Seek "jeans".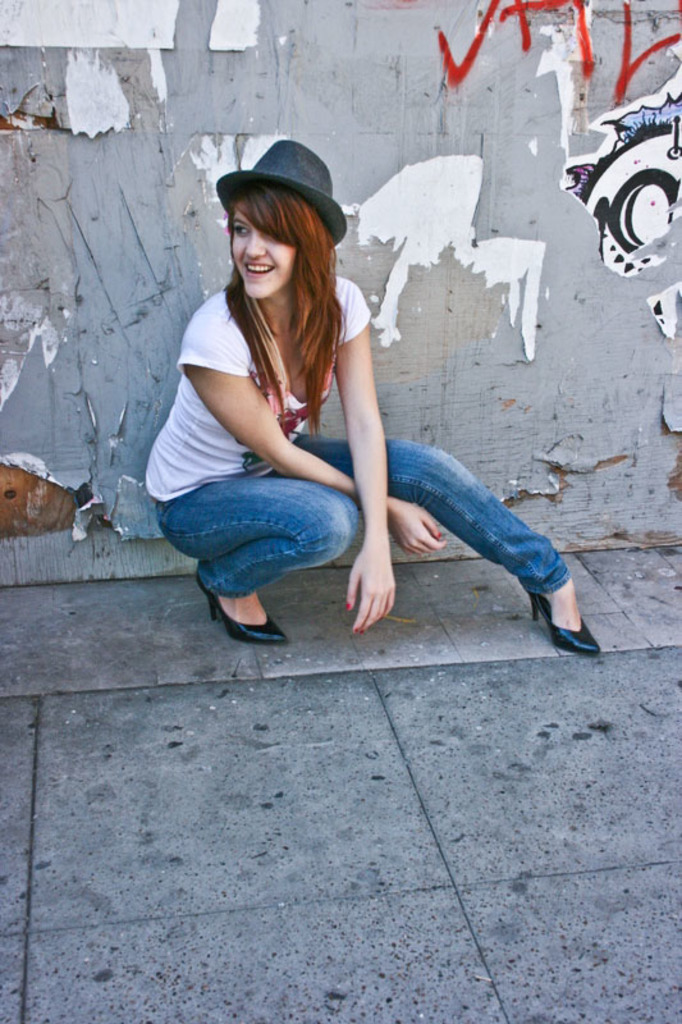
bbox(262, 415, 589, 644).
